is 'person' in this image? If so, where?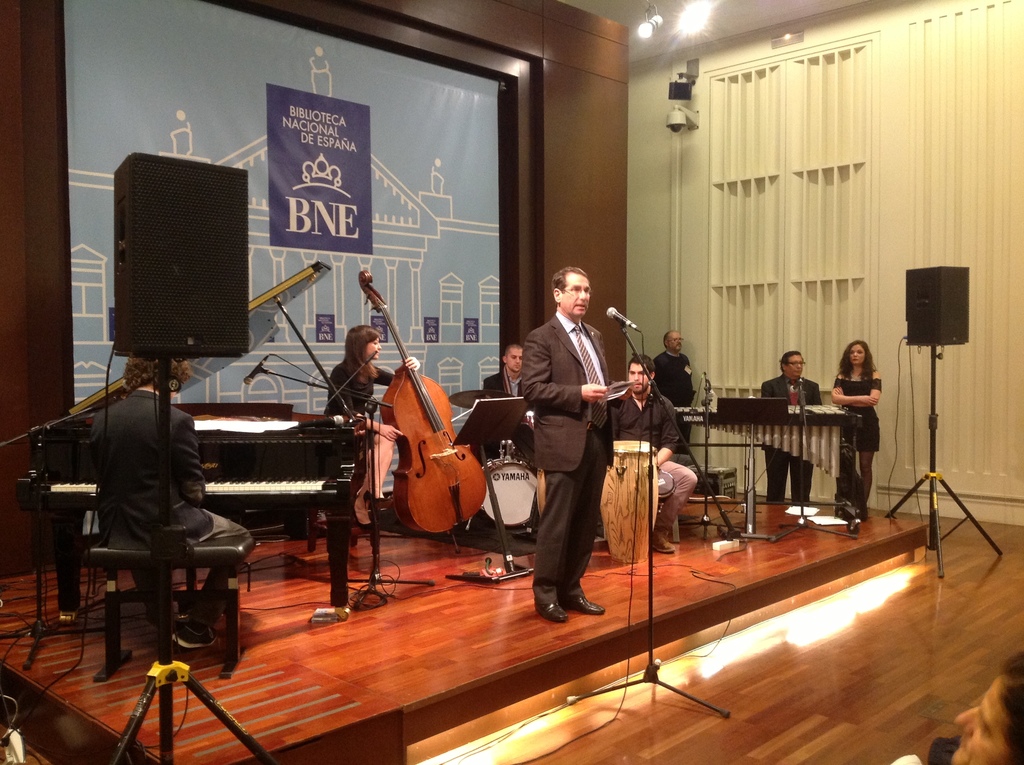
Yes, at [x1=760, y1=344, x2=824, y2=504].
